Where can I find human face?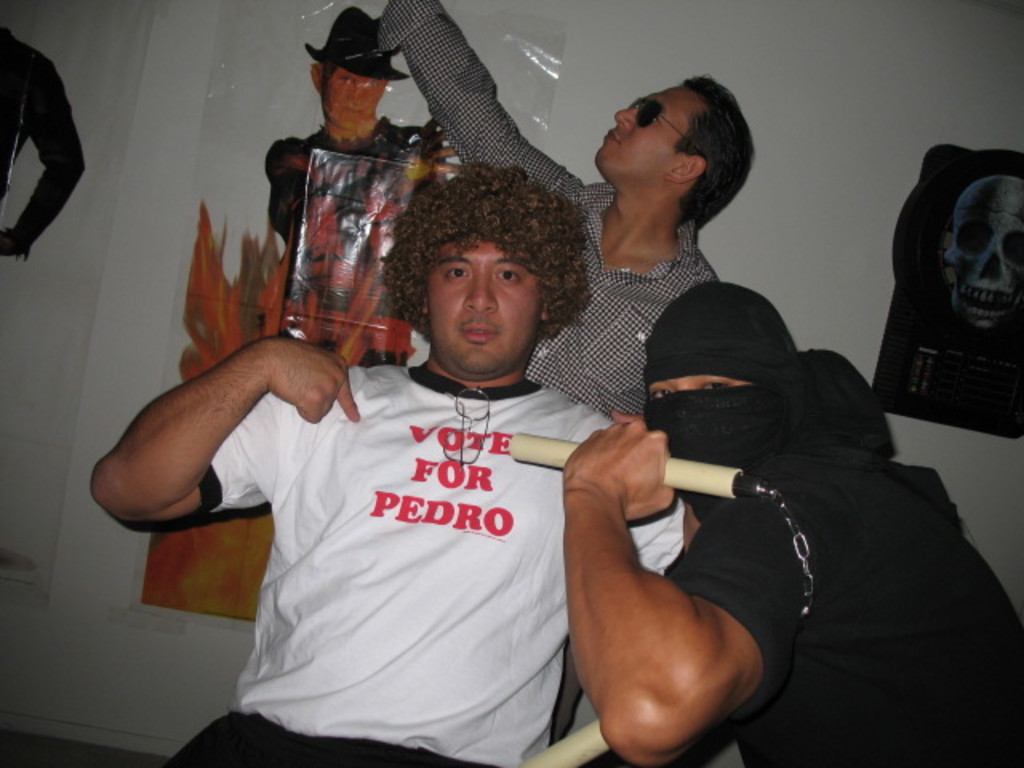
You can find it at BBox(592, 82, 717, 184).
